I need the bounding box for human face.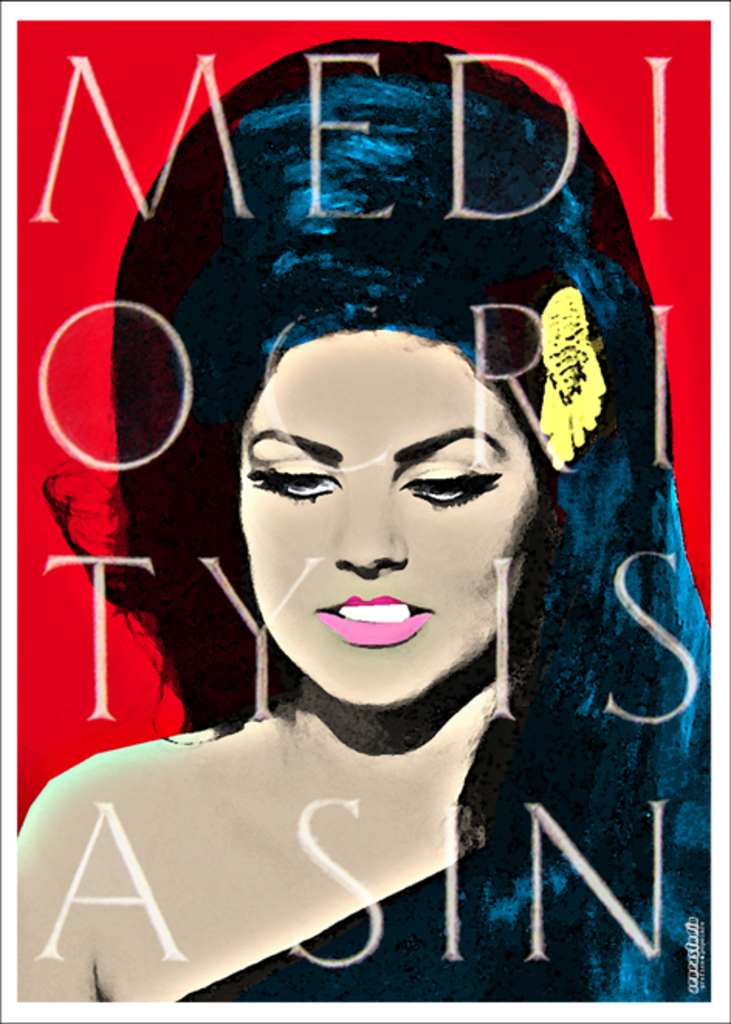
Here it is: 242 330 539 703.
